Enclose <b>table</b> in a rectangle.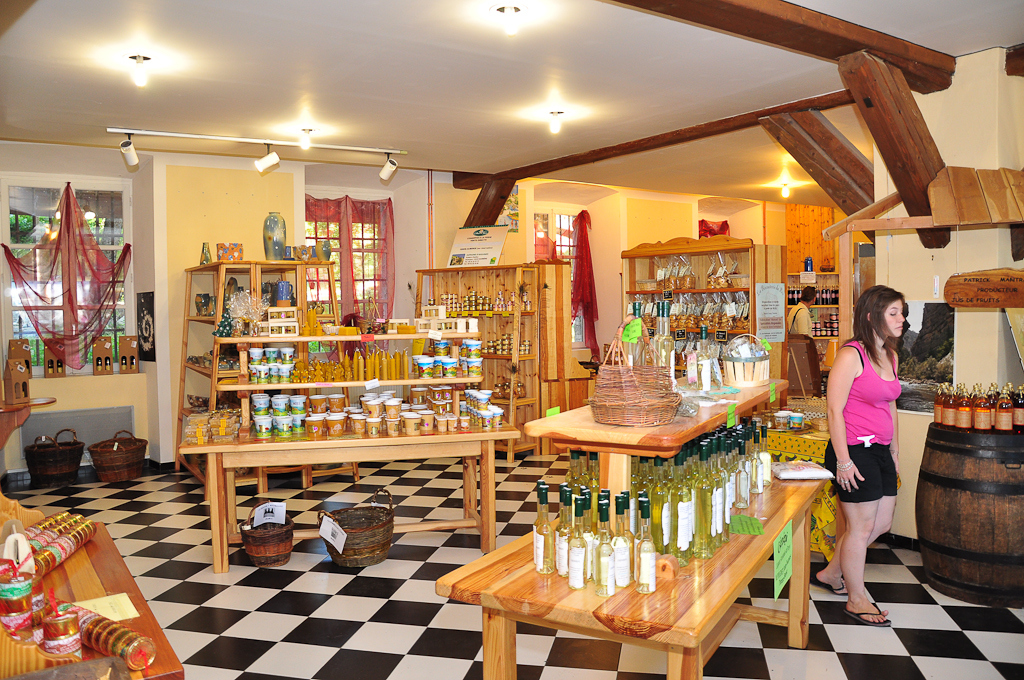
<region>523, 373, 793, 489</region>.
